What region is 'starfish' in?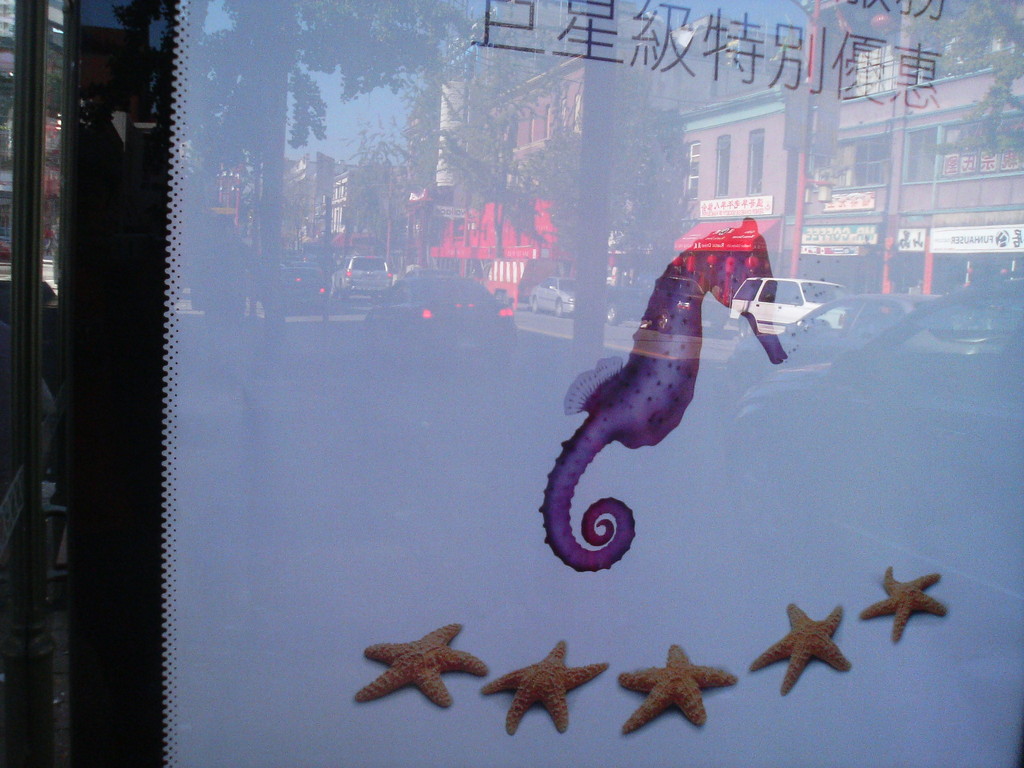
753/604/851/695.
